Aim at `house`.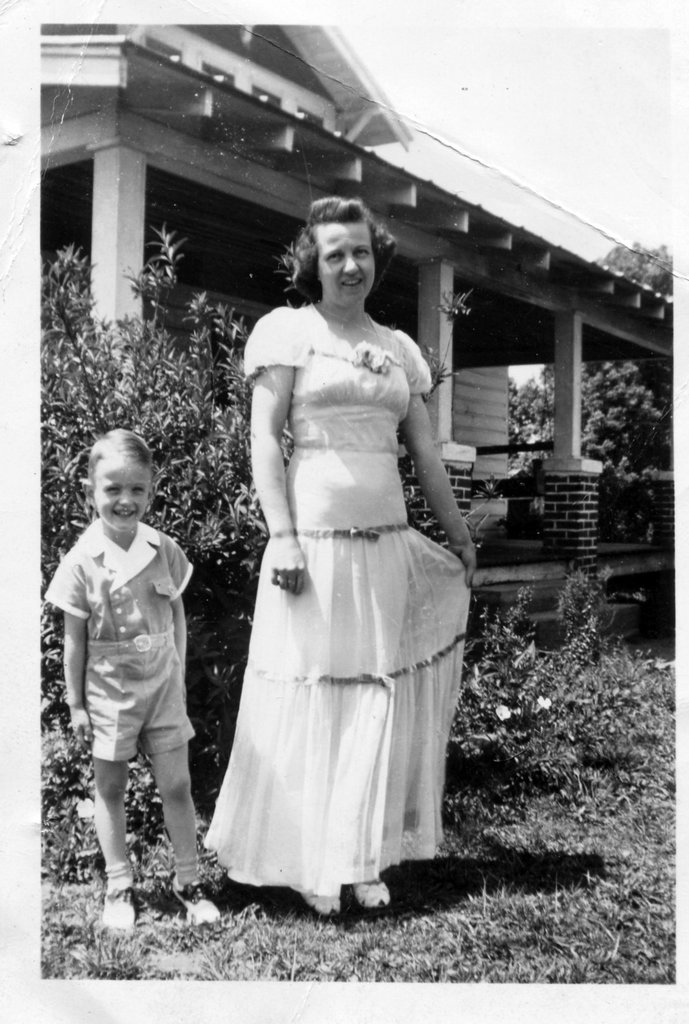
Aimed at 43,11,672,464.
